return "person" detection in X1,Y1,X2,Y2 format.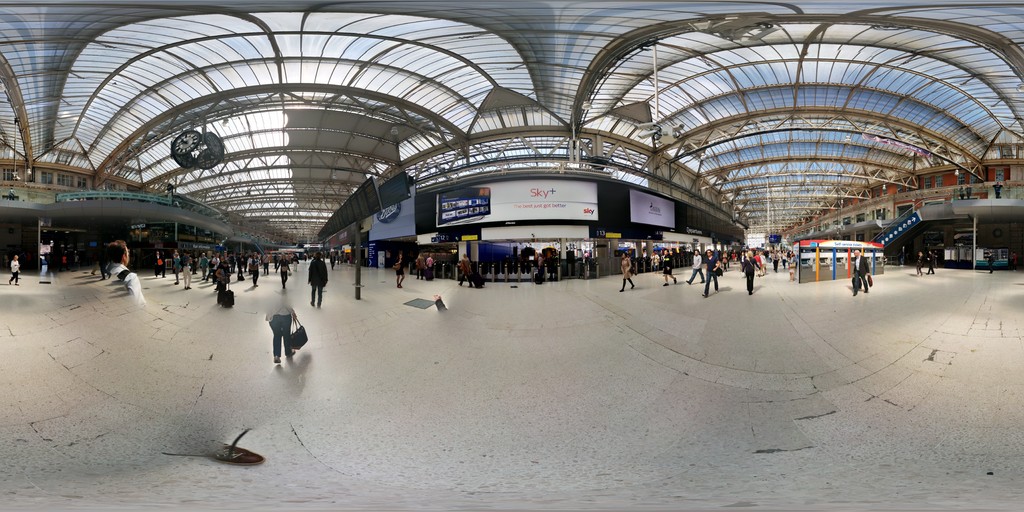
917,249,924,274.
